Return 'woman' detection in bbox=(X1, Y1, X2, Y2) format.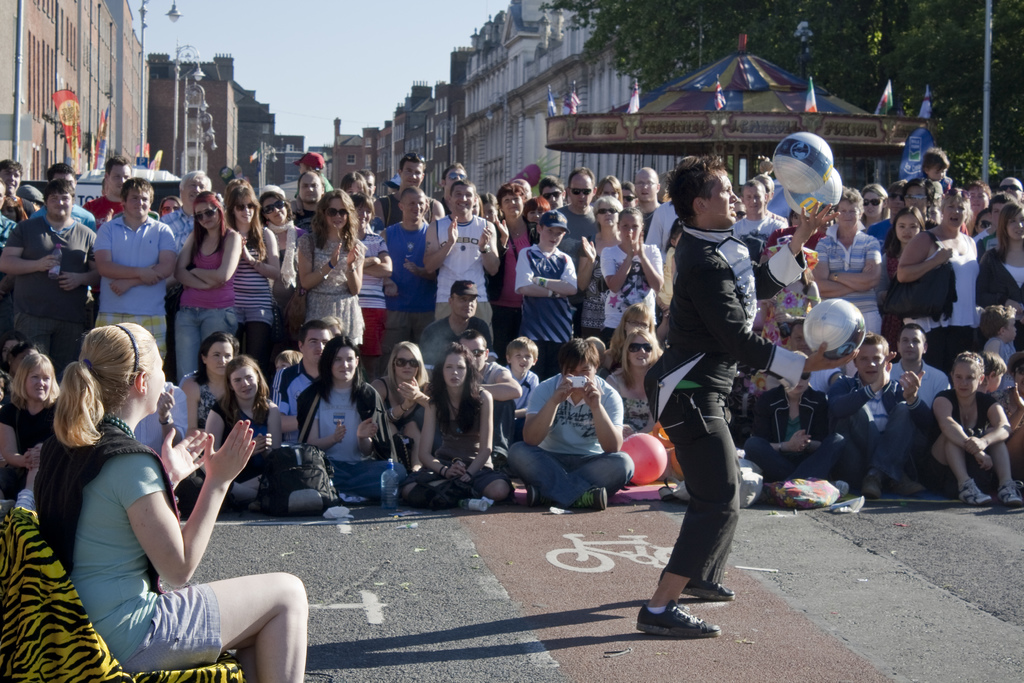
bbox=(365, 340, 429, 427).
